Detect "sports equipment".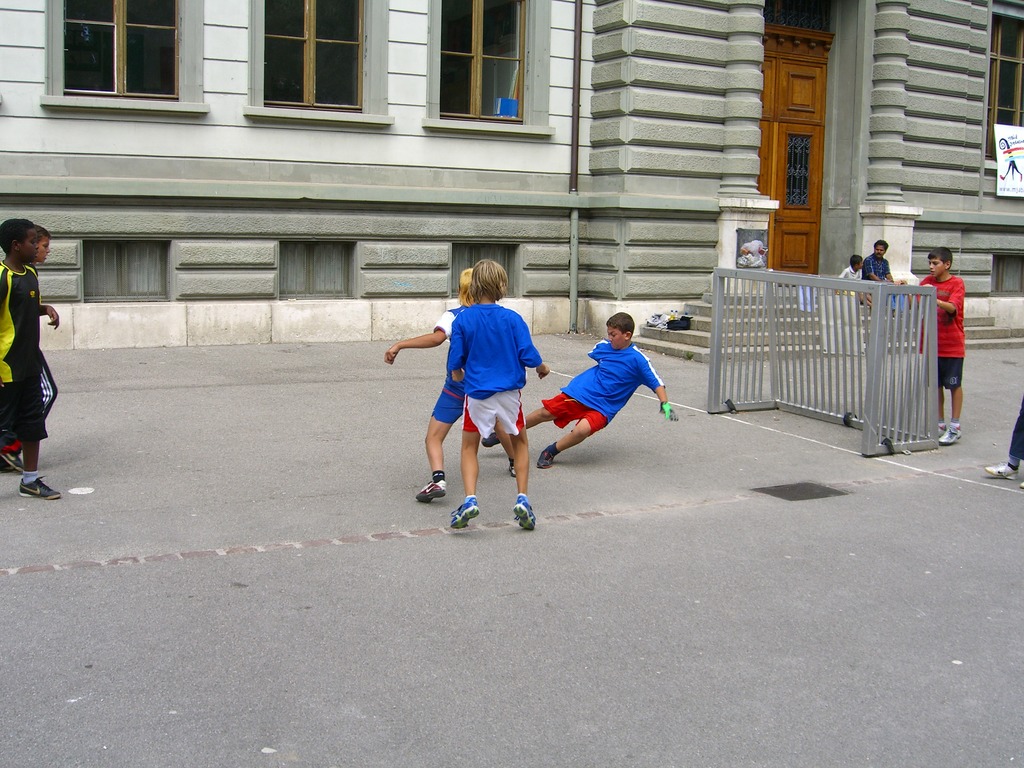
Detected at region(509, 491, 538, 527).
